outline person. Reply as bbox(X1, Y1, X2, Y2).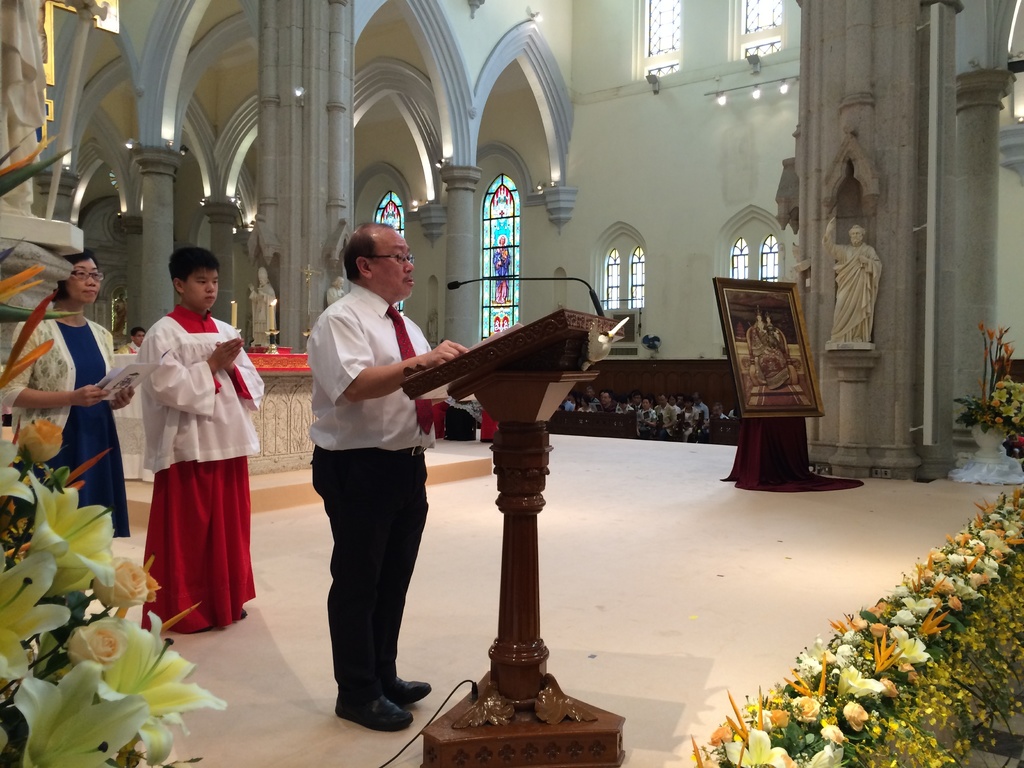
bbox(3, 248, 135, 536).
